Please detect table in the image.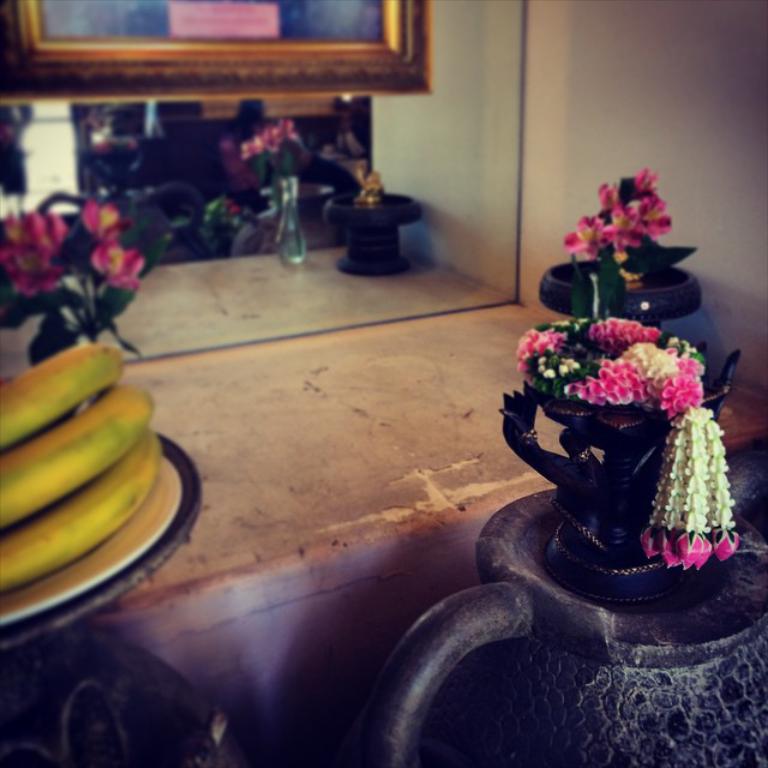
(0, 300, 767, 767).
